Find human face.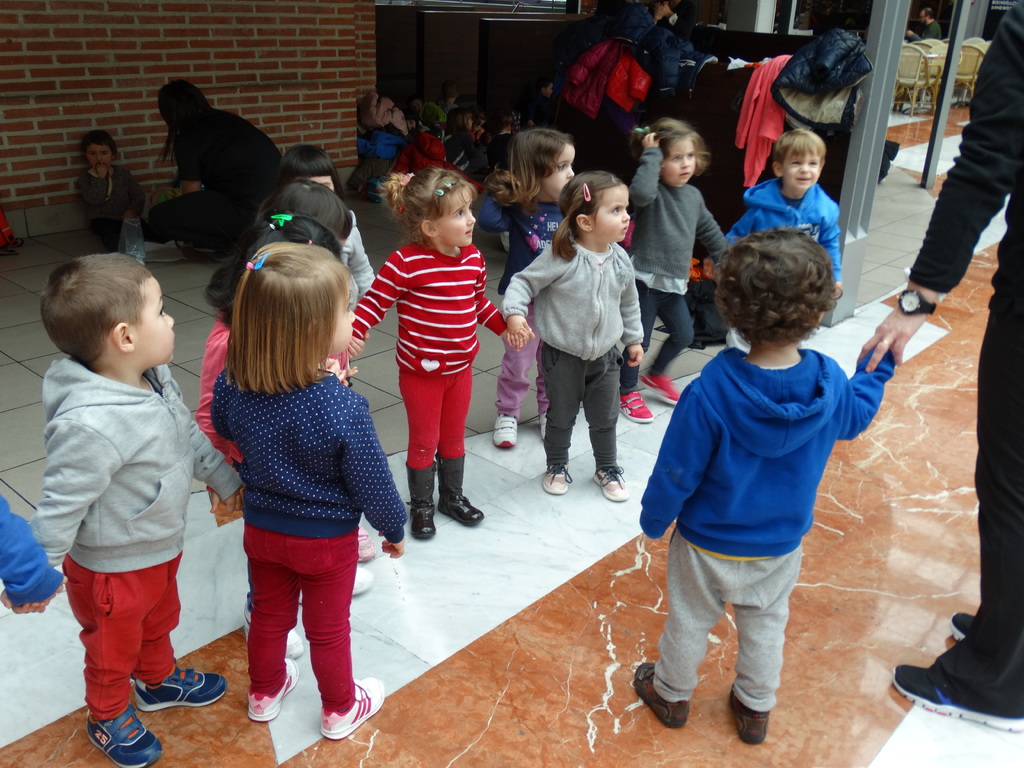
(left=125, top=274, right=175, bottom=363).
